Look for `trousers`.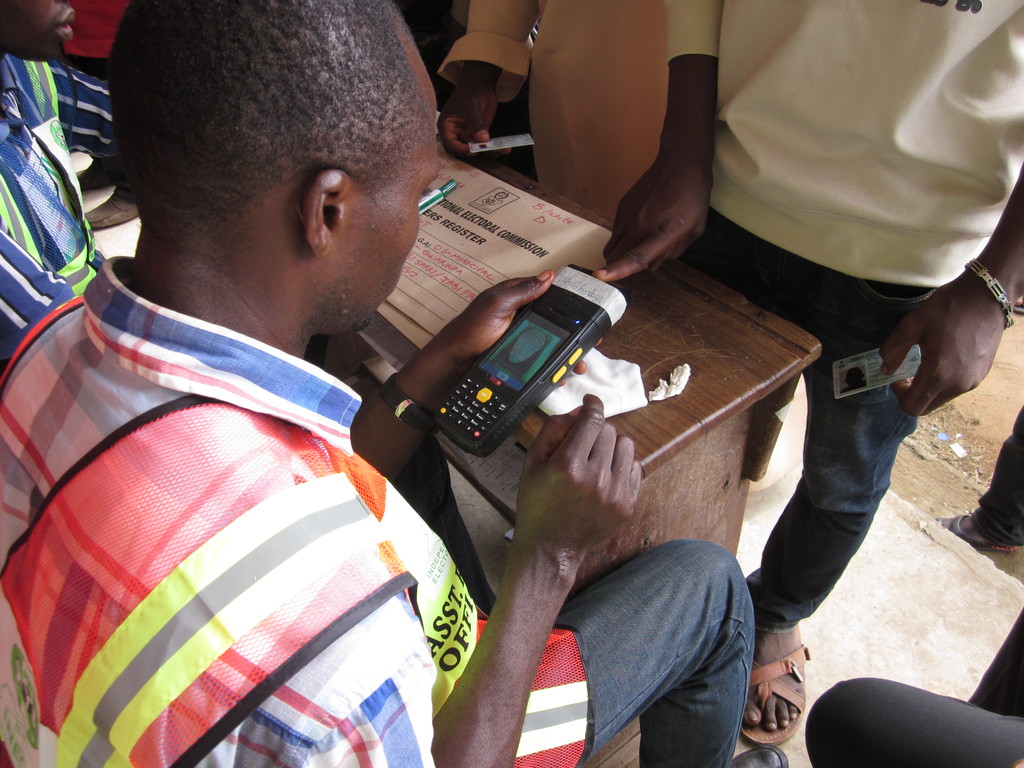
Found: 805:603:1023:767.
